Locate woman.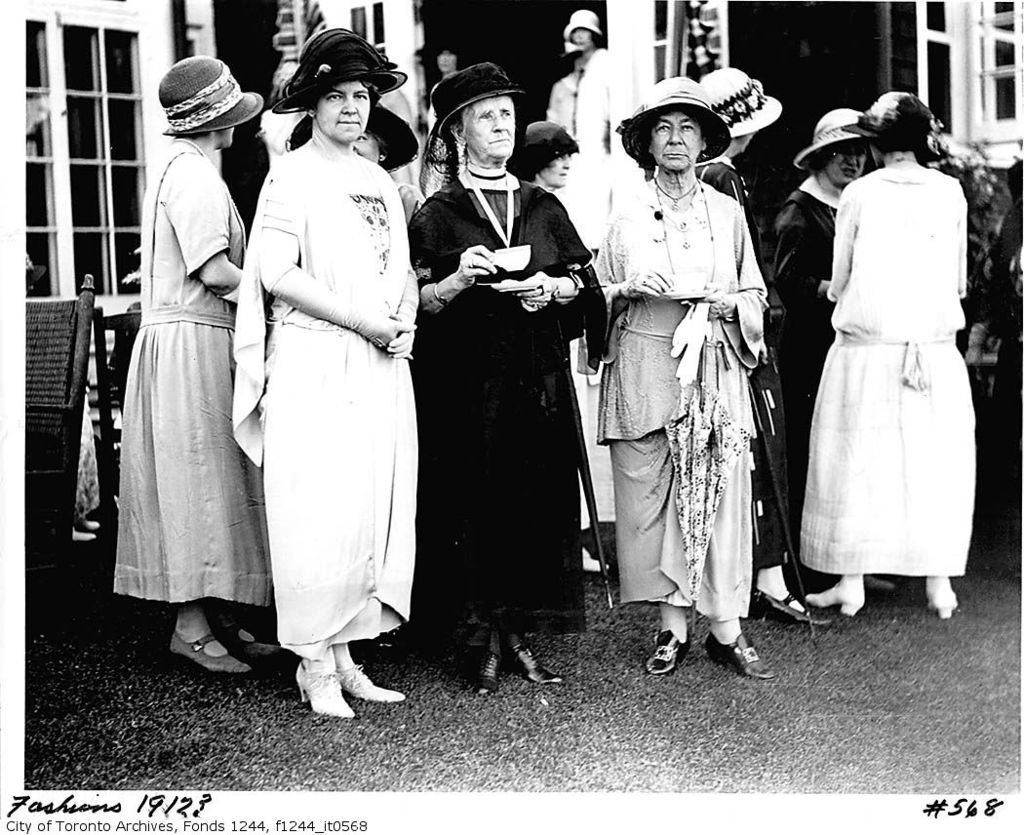
Bounding box: (x1=745, y1=99, x2=875, y2=630).
